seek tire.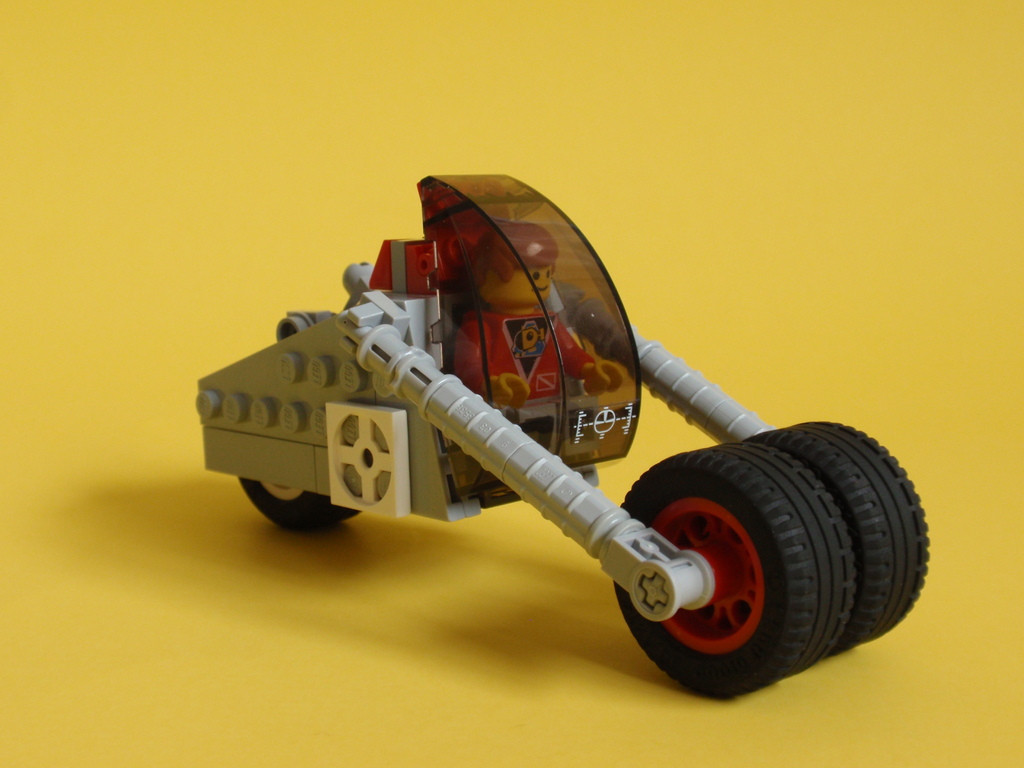
<region>744, 418, 931, 655</region>.
